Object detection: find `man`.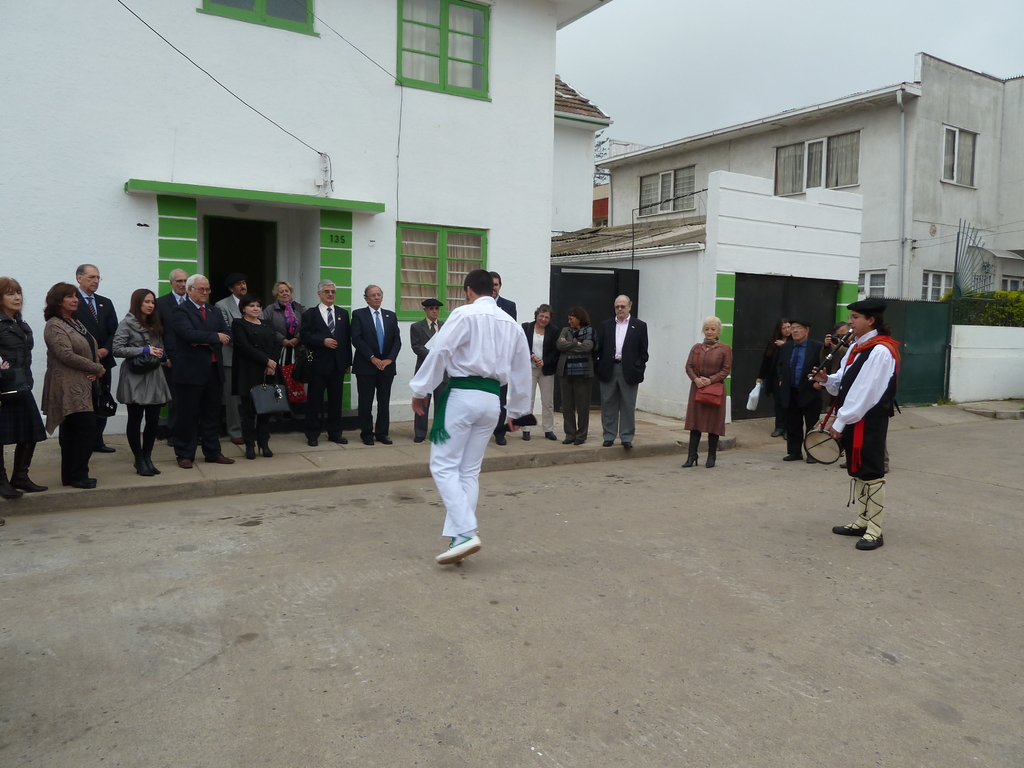
region(209, 269, 248, 366).
